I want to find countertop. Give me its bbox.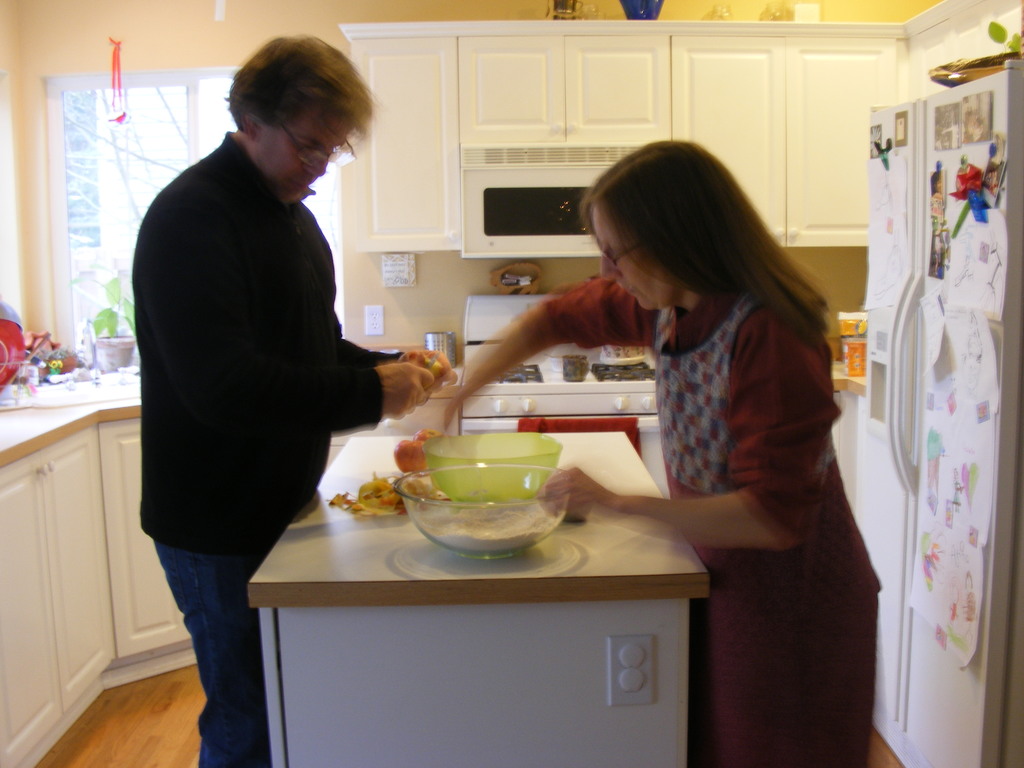
[0, 352, 465, 464].
